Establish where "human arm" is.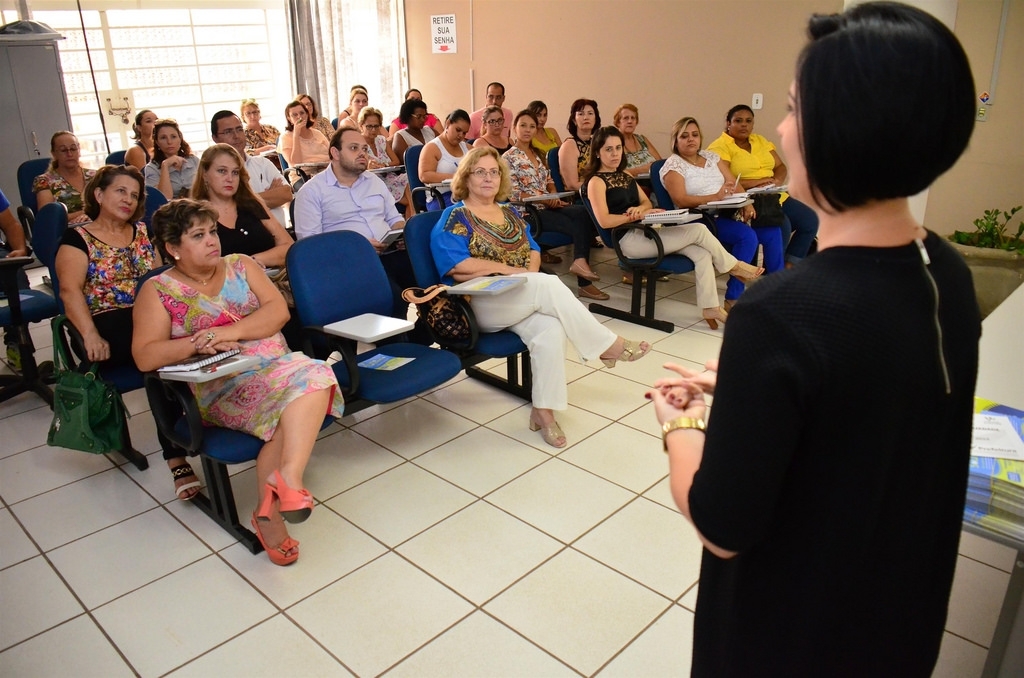
Established at l=137, t=275, r=230, b=354.
